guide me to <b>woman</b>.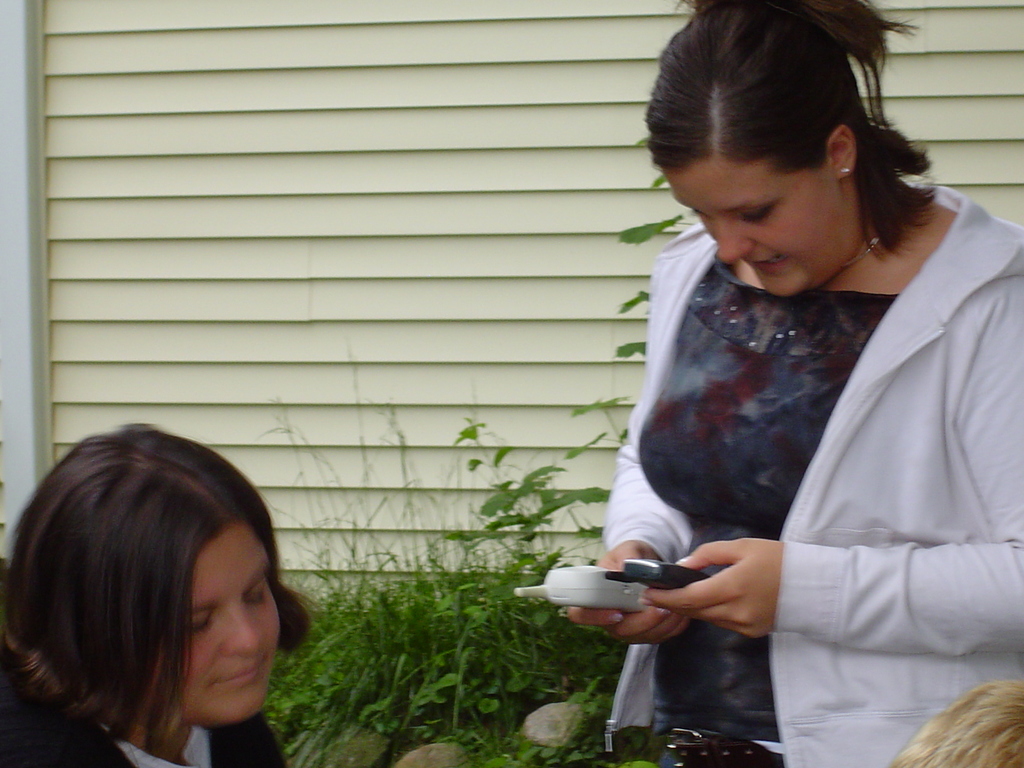
Guidance: (0, 424, 316, 767).
